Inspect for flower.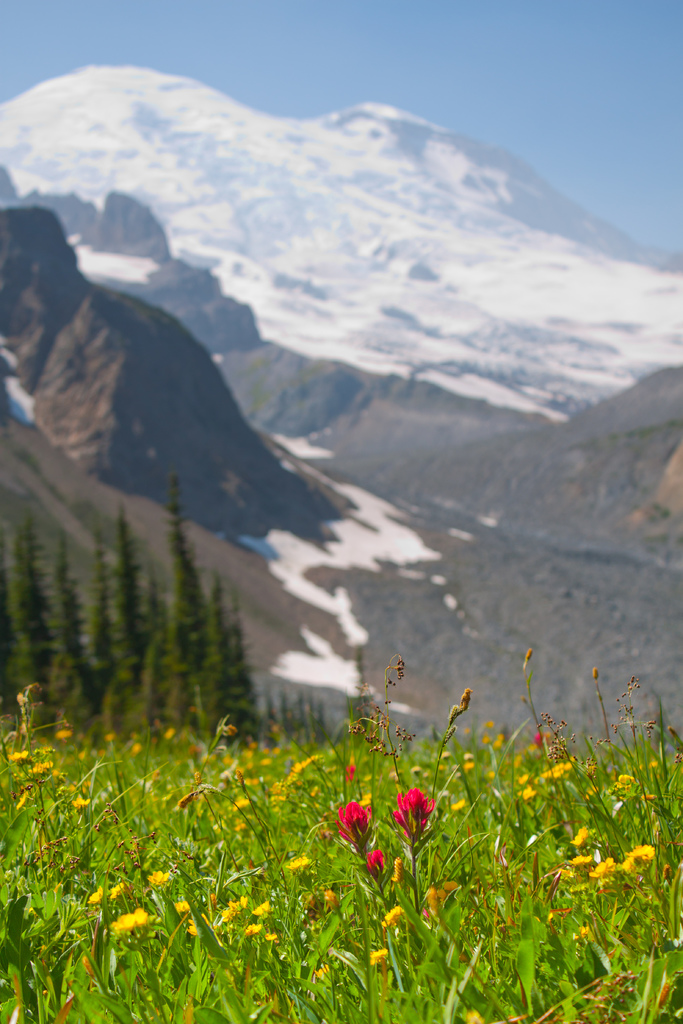
Inspection: select_region(329, 803, 367, 849).
